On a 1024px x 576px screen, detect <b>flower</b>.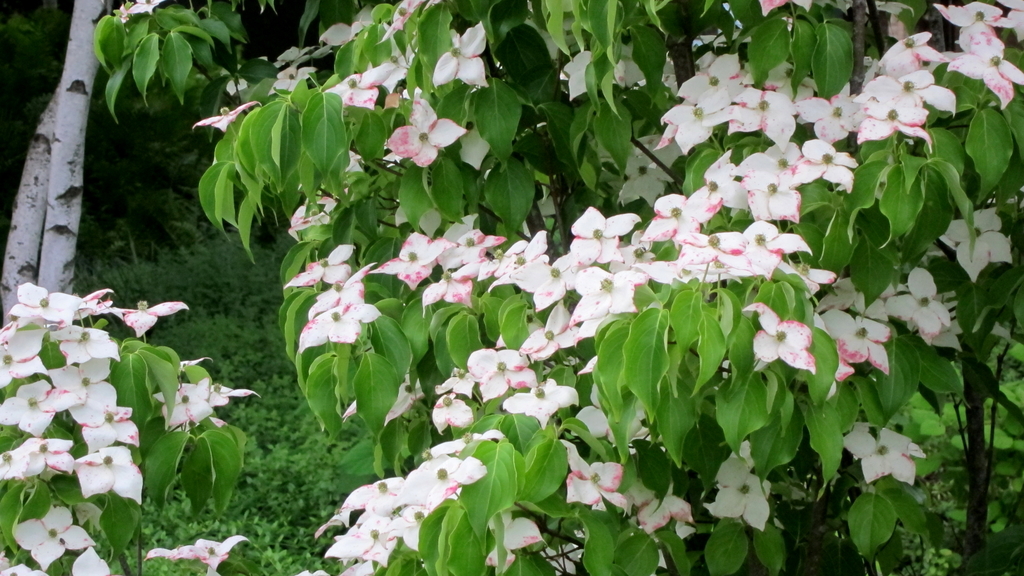
locate(757, 307, 828, 371).
